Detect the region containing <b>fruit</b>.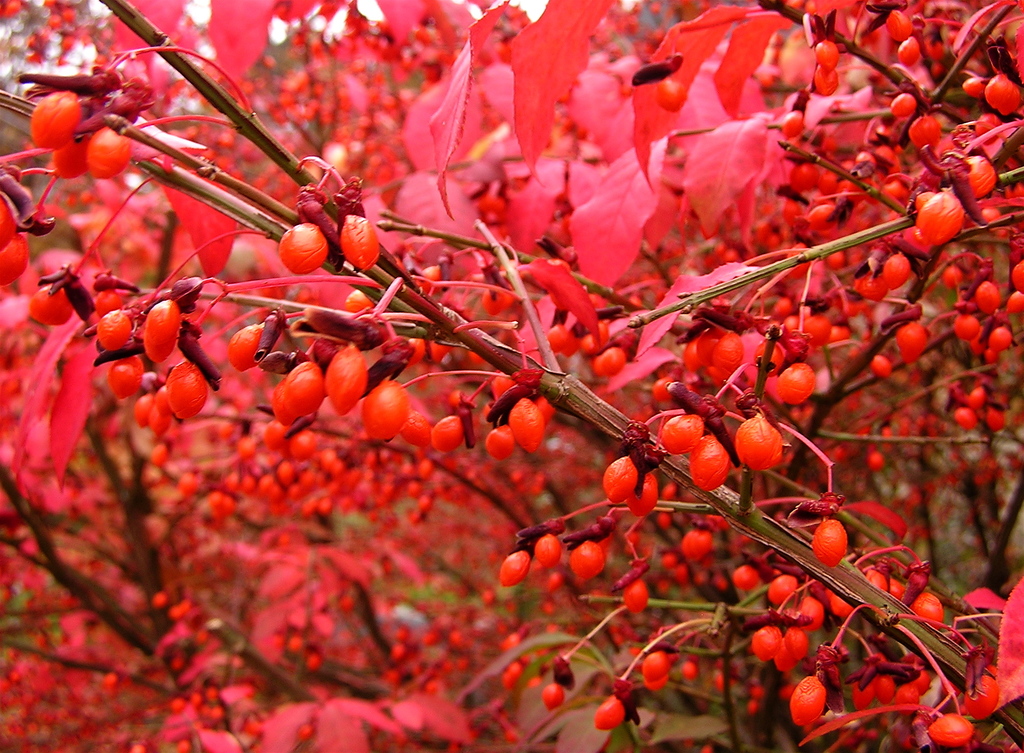
988,323,1010,352.
